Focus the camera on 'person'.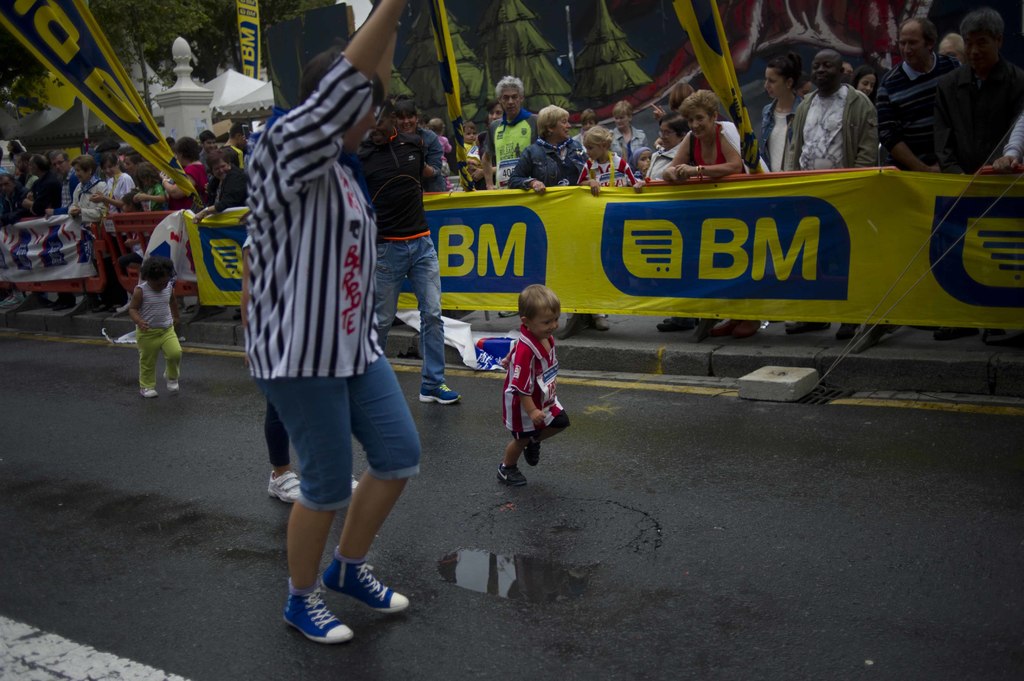
Focus region: 226:15:426:657.
